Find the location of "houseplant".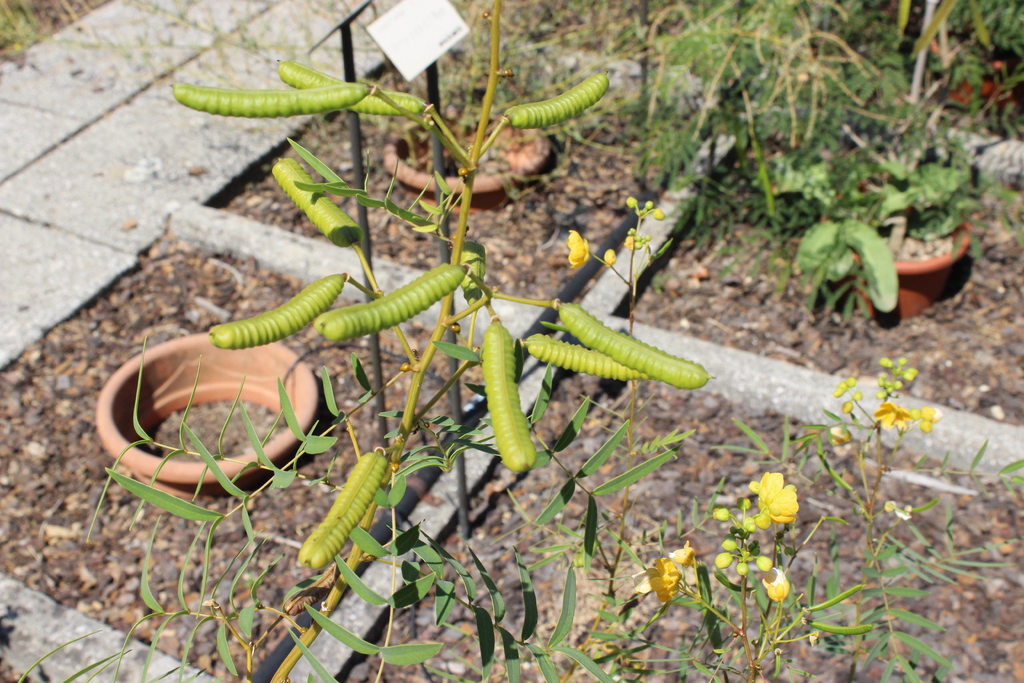
Location: 82:306:347:515.
